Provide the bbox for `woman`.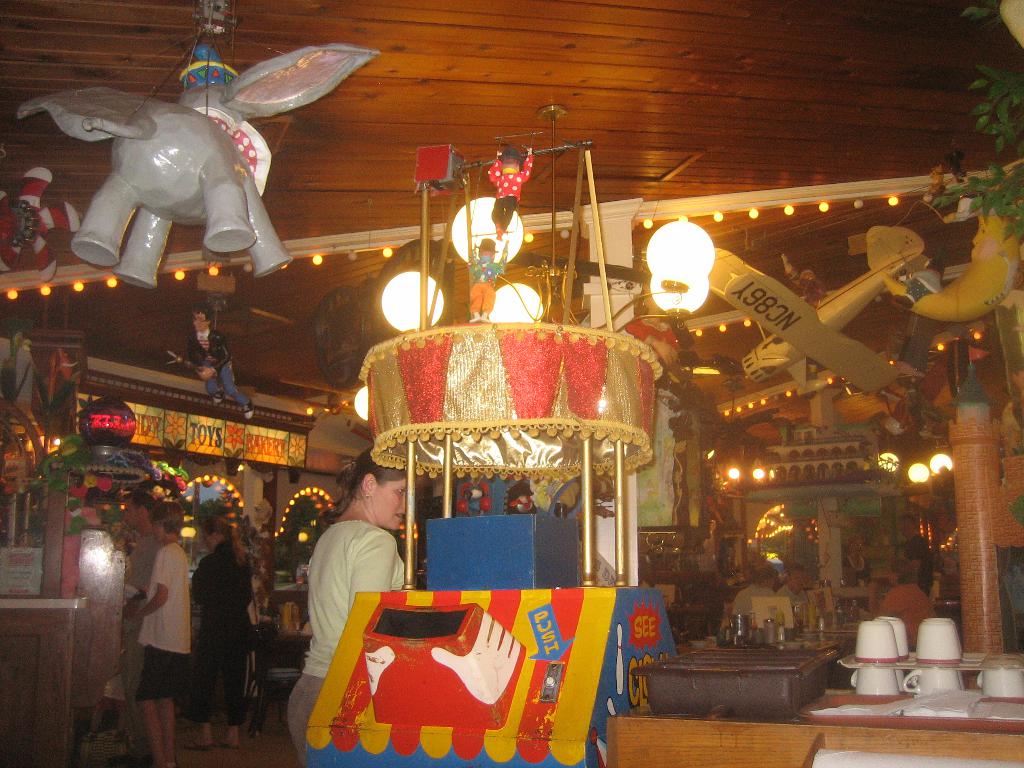
186/512/264/755.
